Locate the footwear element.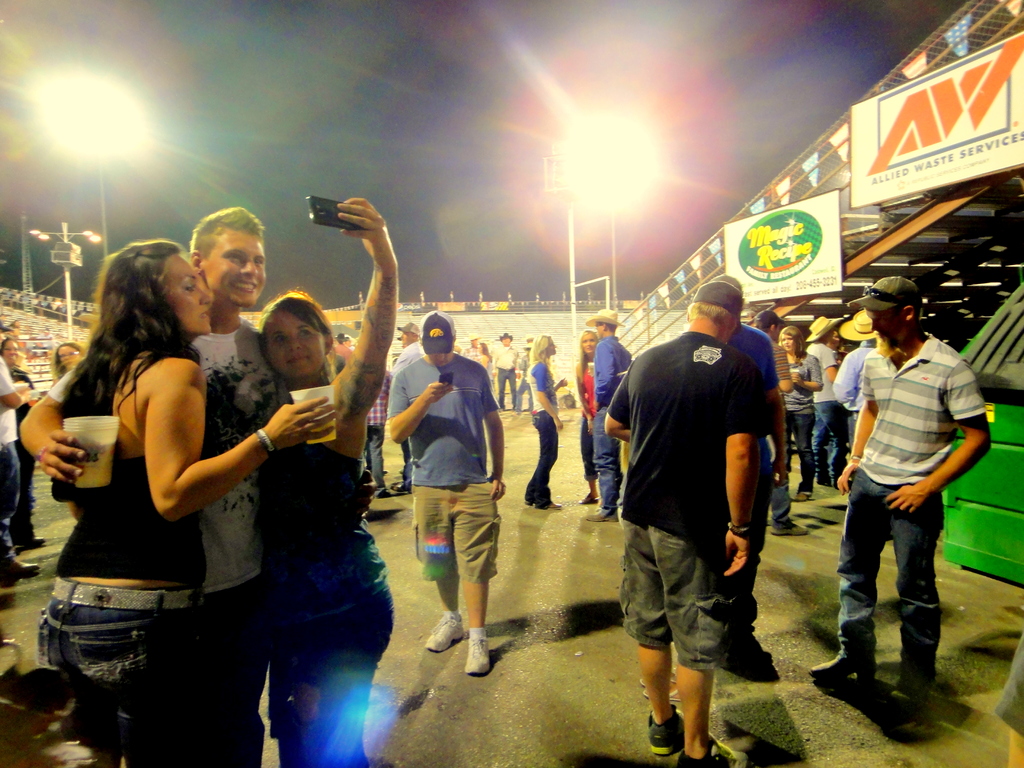
Element bbox: rect(573, 492, 602, 508).
